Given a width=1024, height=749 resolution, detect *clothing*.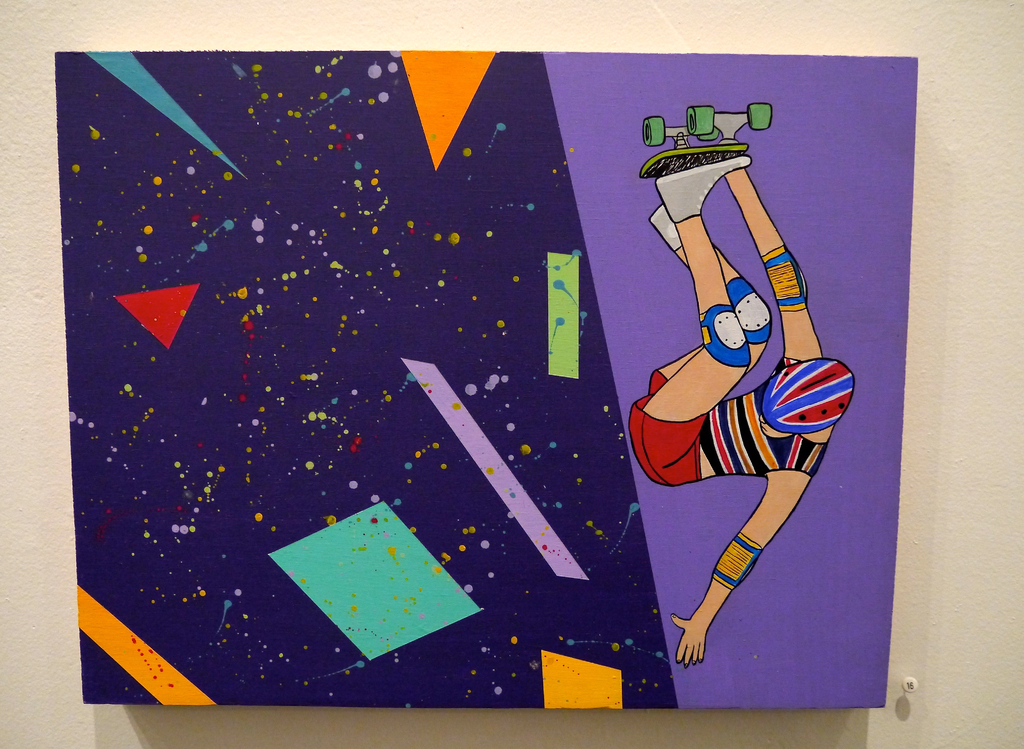
[626,357,826,485].
